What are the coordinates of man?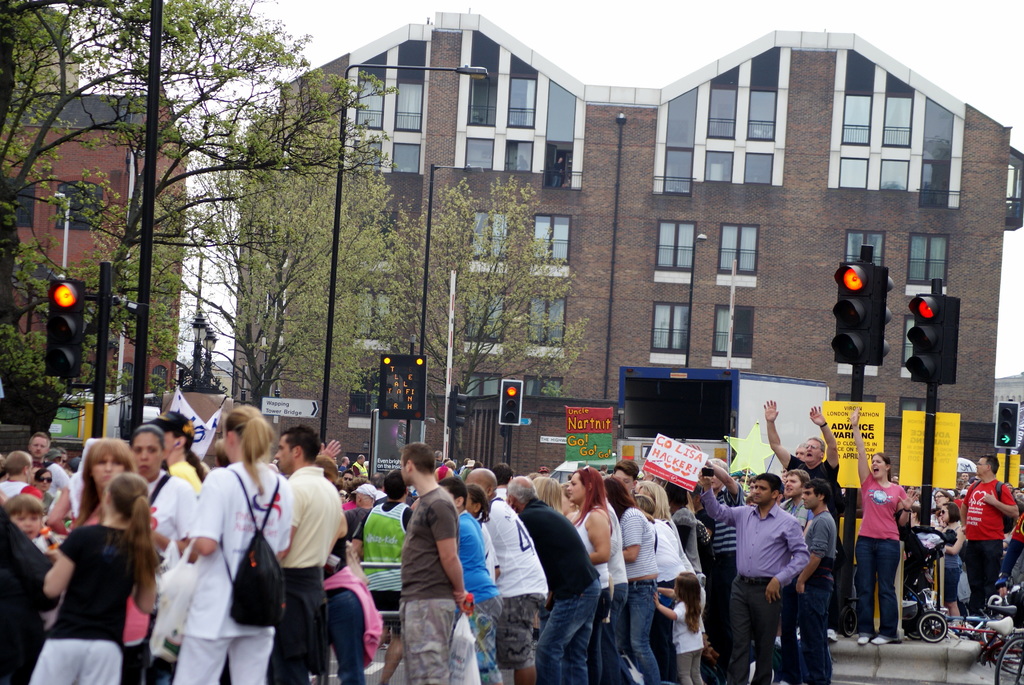
(left=778, top=471, right=812, bottom=519).
